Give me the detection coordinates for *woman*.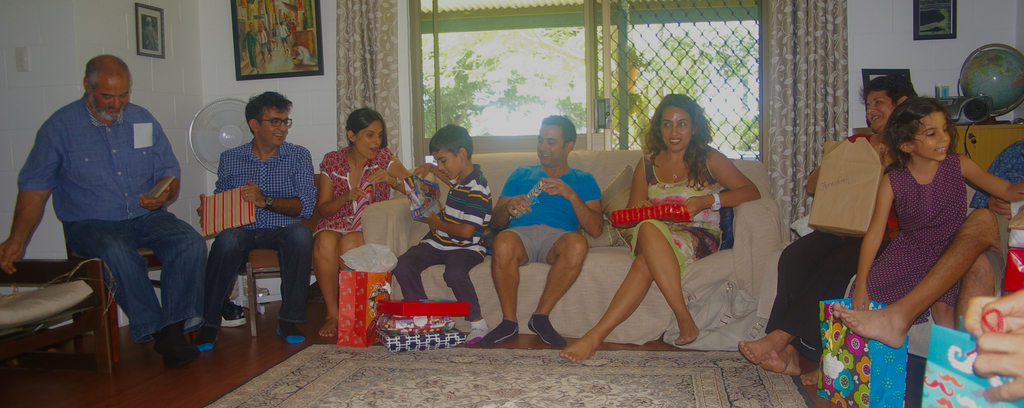
[310,111,412,336].
